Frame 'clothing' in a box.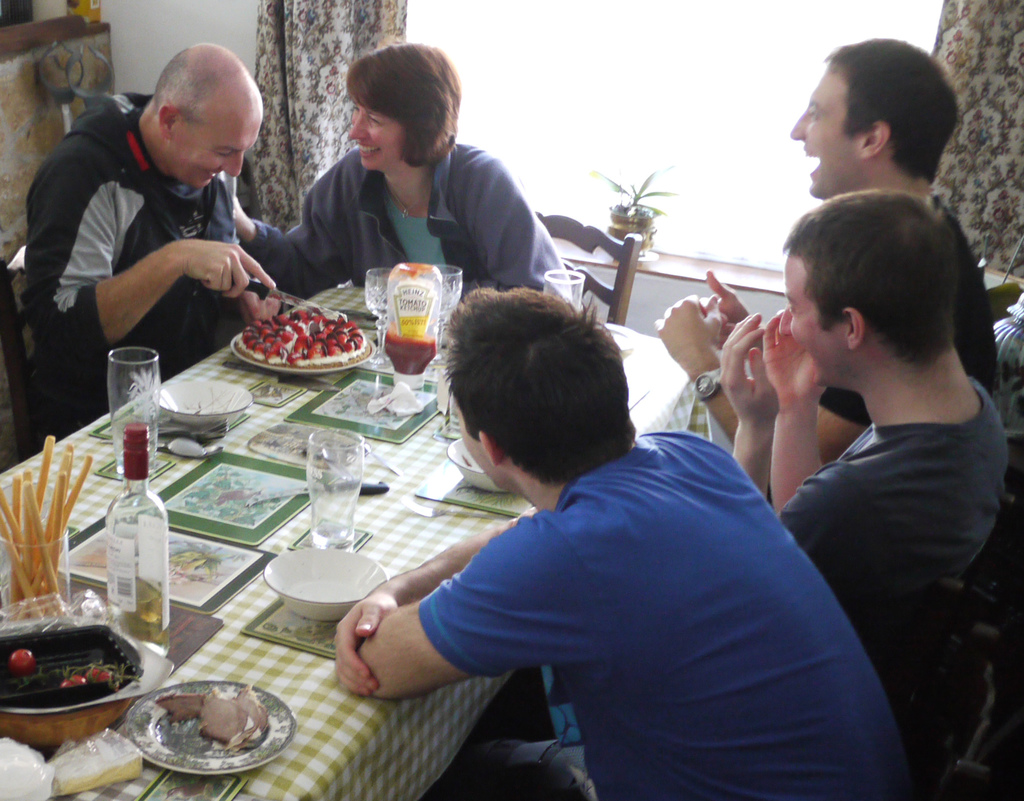
(left=778, top=376, right=1011, bottom=715).
